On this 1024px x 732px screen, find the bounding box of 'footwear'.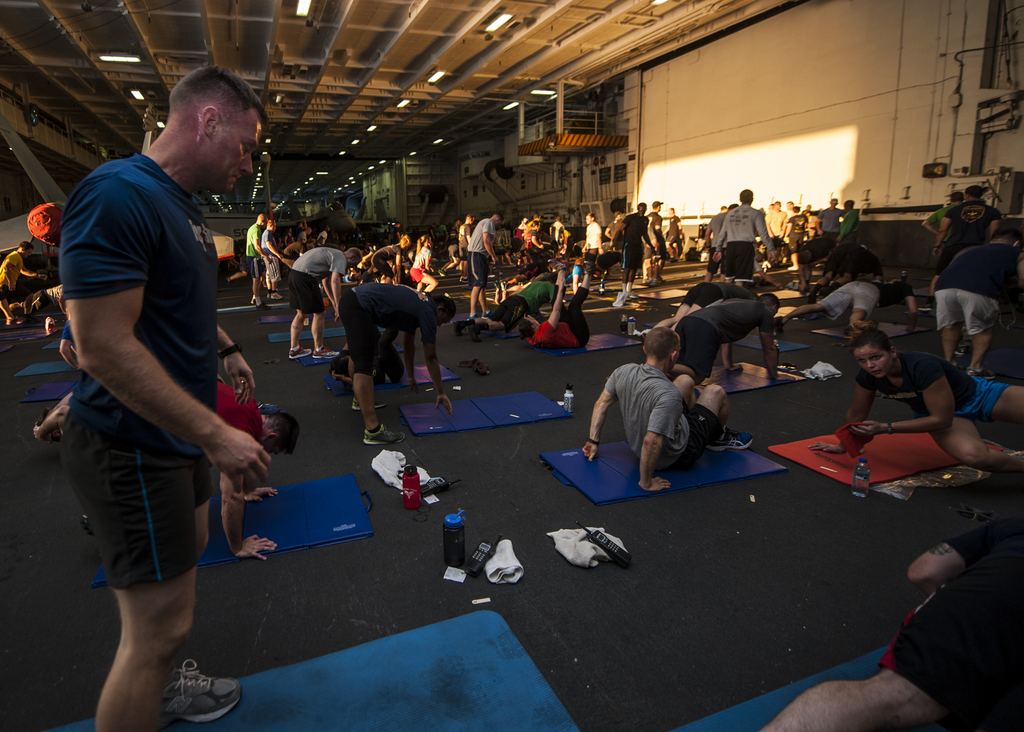
Bounding box: region(966, 367, 997, 378).
